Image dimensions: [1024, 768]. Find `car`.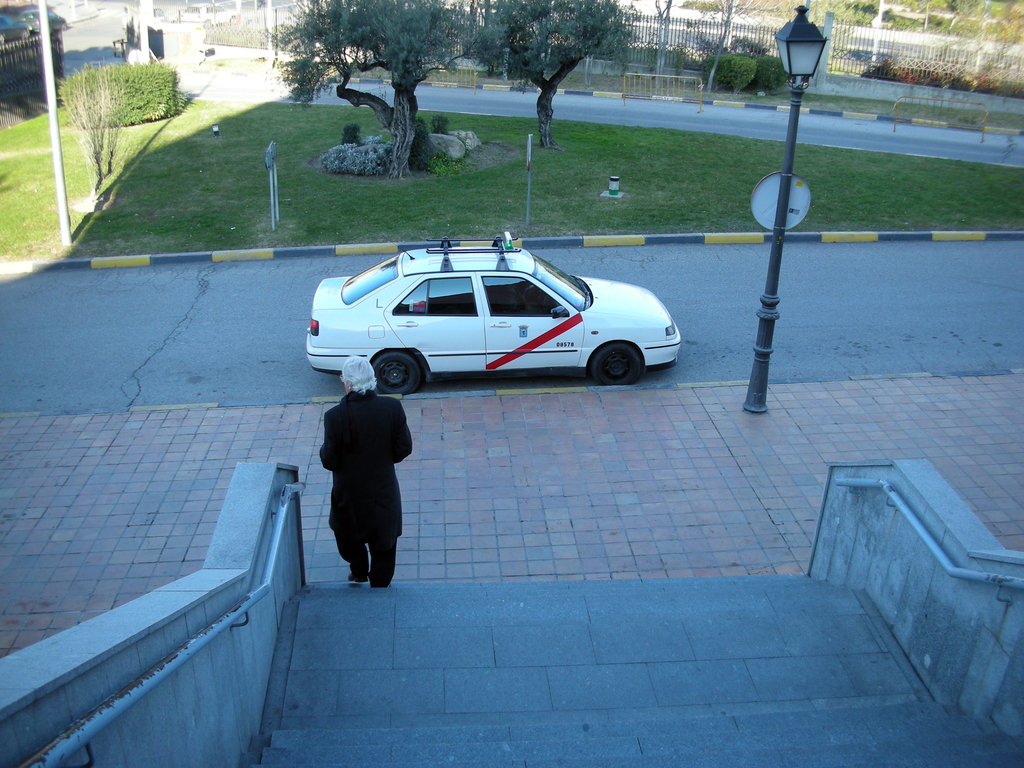
x1=299 y1=231 x2=682 y2=389.
